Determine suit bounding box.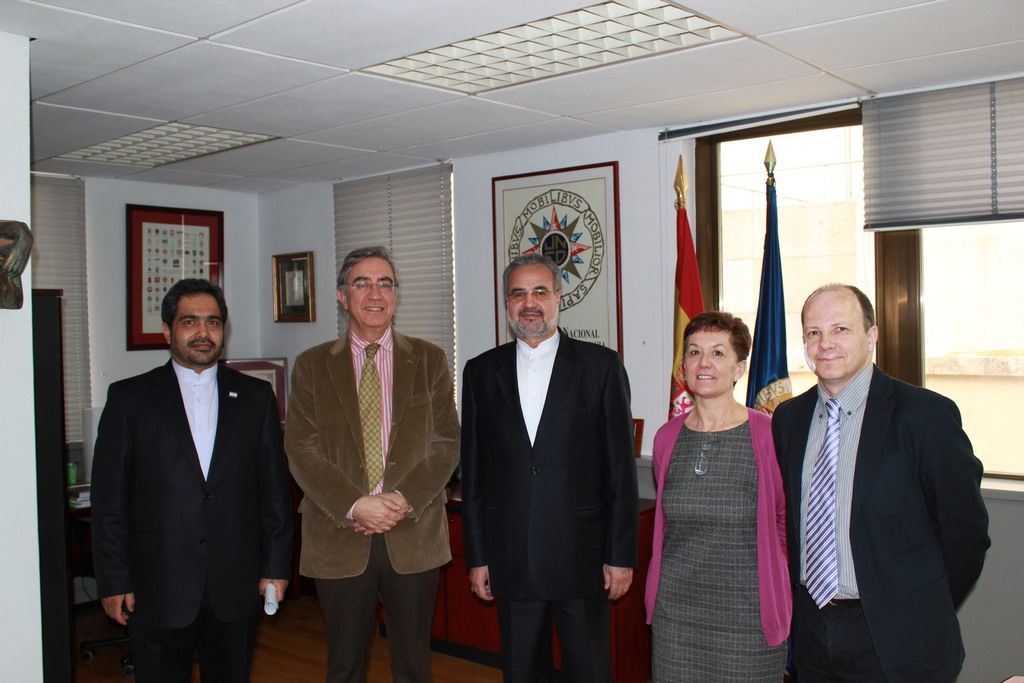
Determined: 463, 337, 639, 682.
